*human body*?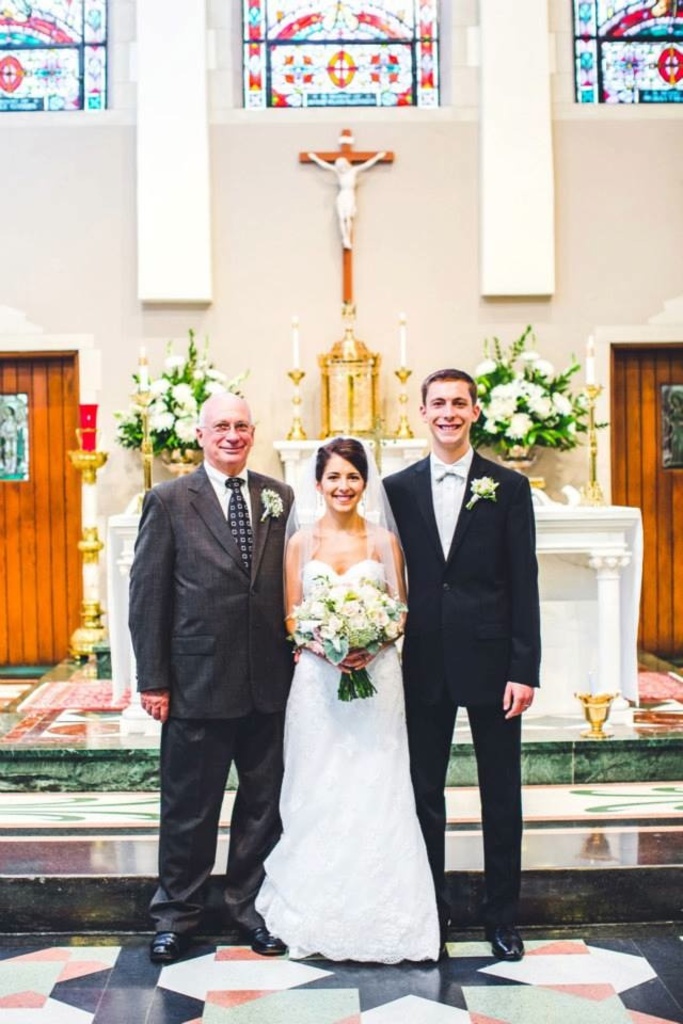
BBox(286, 514, 408, 963)
